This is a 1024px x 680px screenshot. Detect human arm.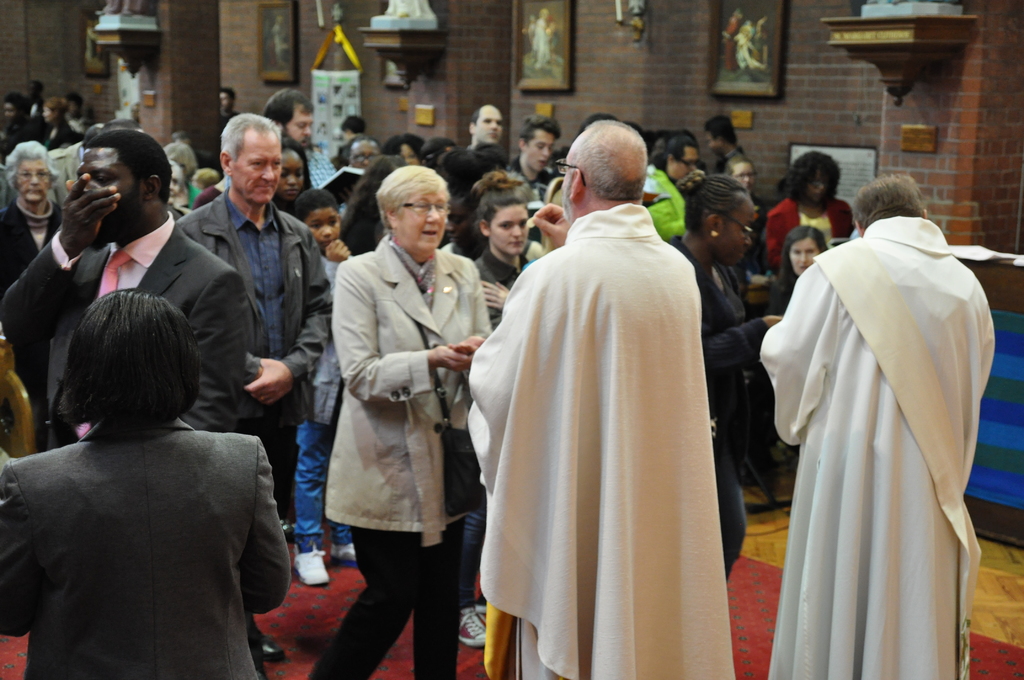
{"left": 0, "top": 168, "right": 125, "bottom": 343}.
